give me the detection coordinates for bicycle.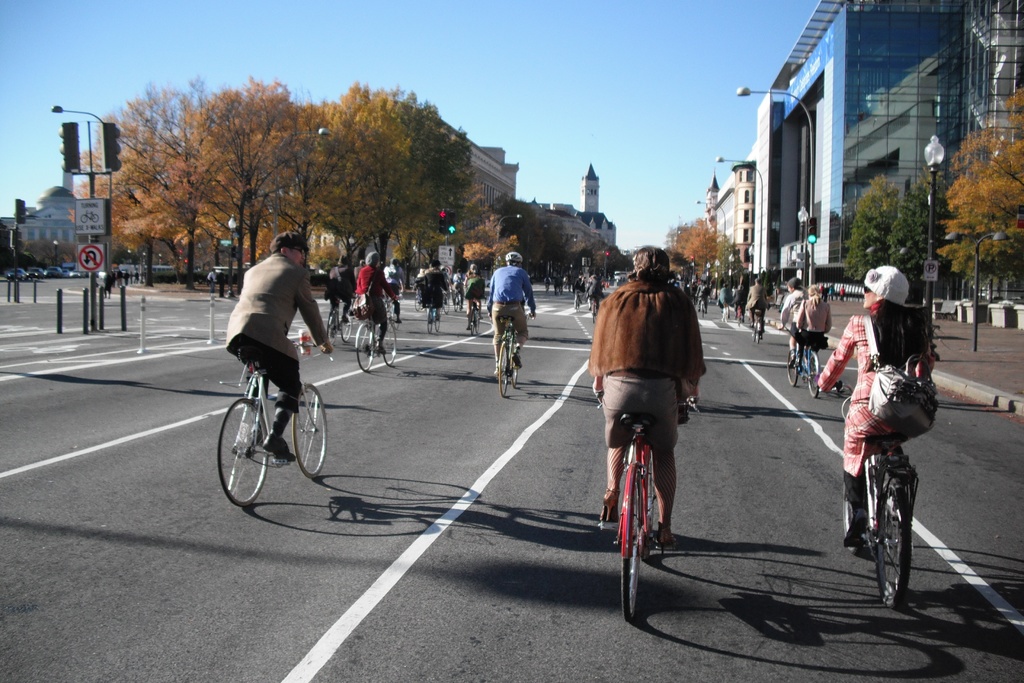
bbox=(750, 309, 765, 346).
